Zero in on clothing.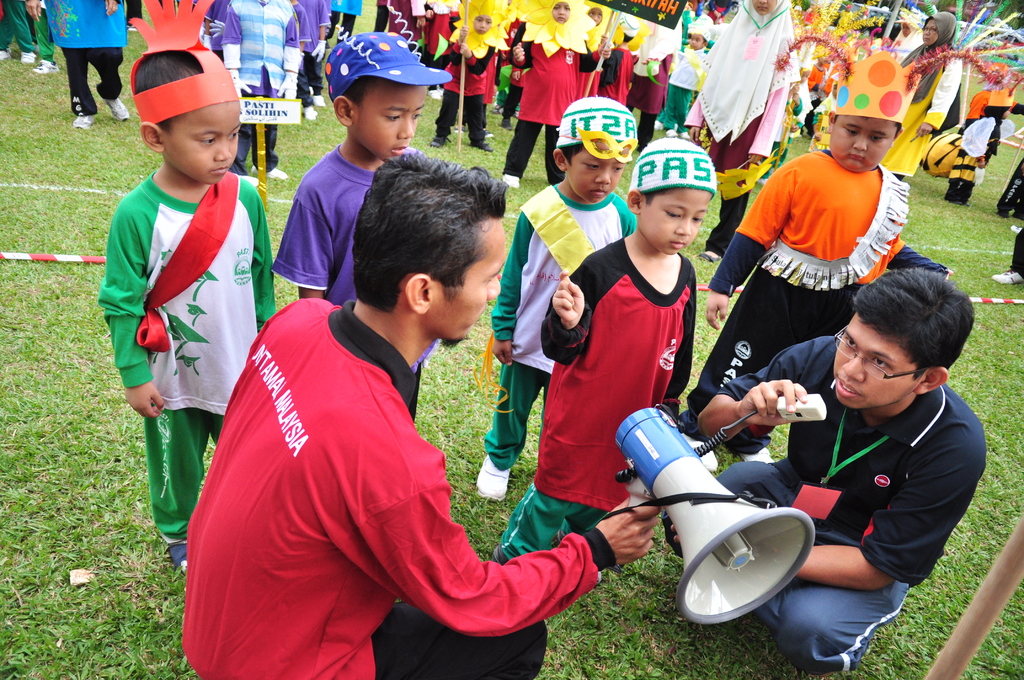
Zeroed in: x1=492 y1=228 x2=699 y2=556.
